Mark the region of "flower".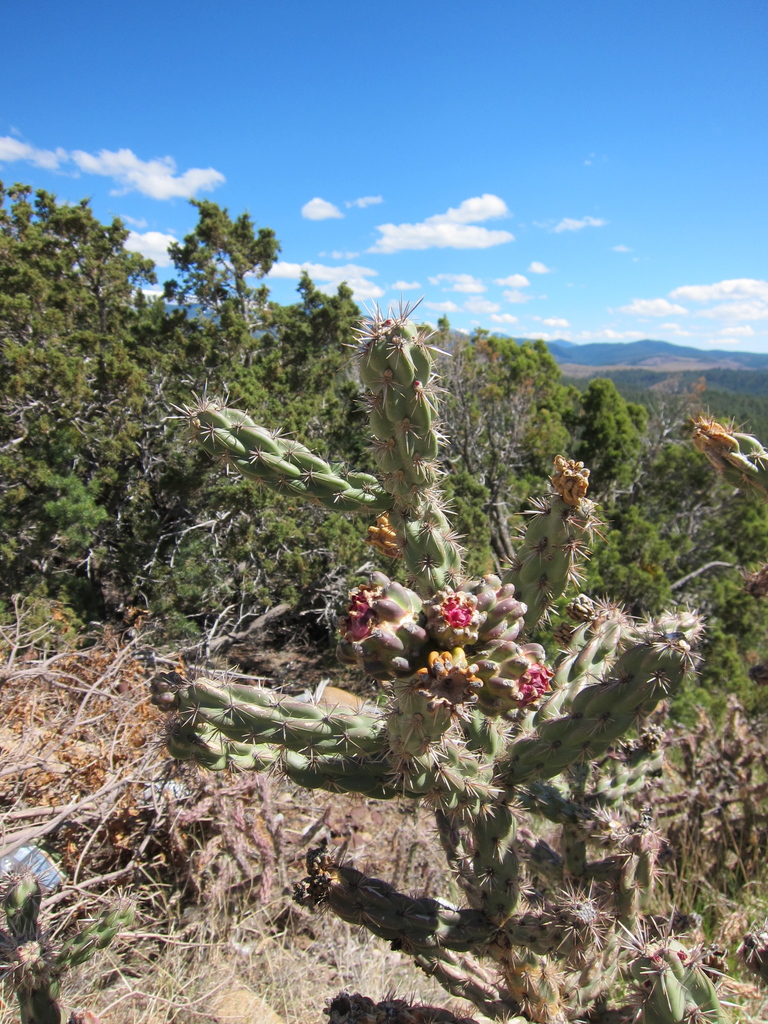
Region: locate(548, 459, 595, 506).
